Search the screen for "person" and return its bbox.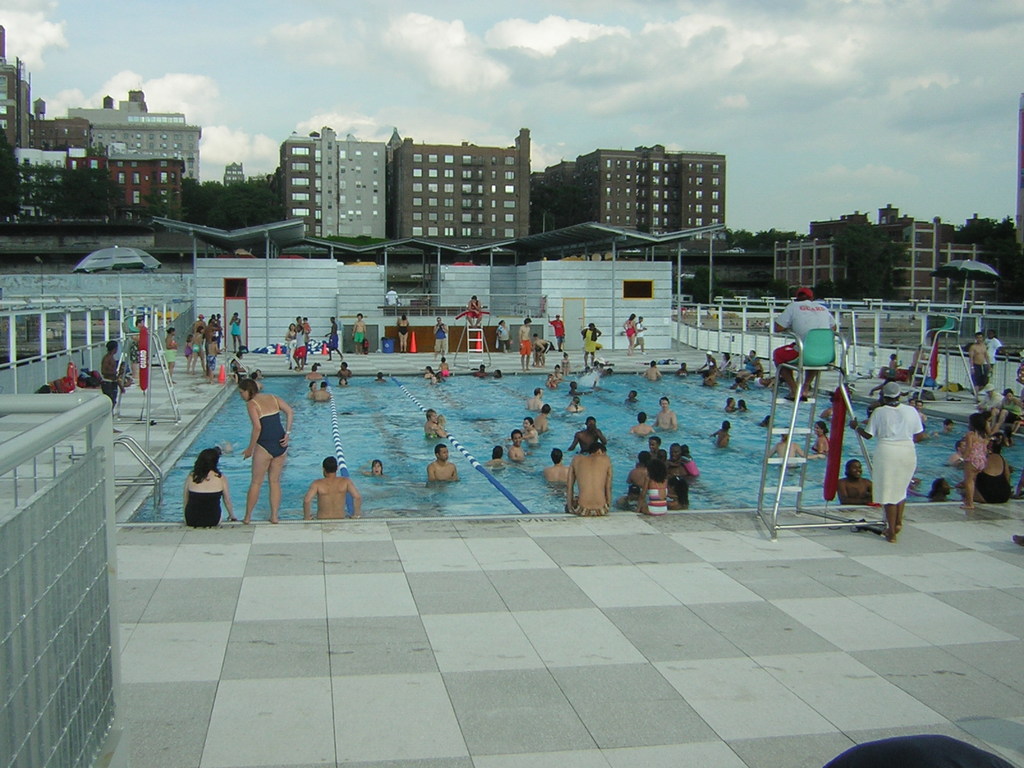
Found: locate(424, 363, 436, 378).
